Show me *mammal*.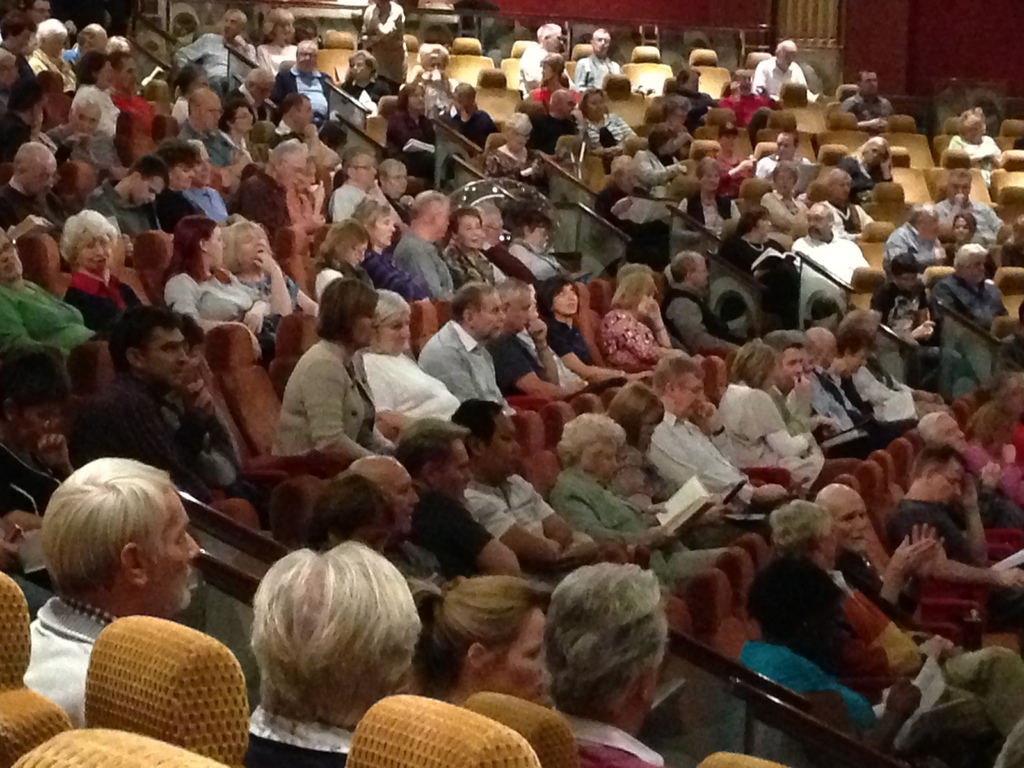
*mammal* is here: x1=50, y1=80, x2=118, y2=168.
